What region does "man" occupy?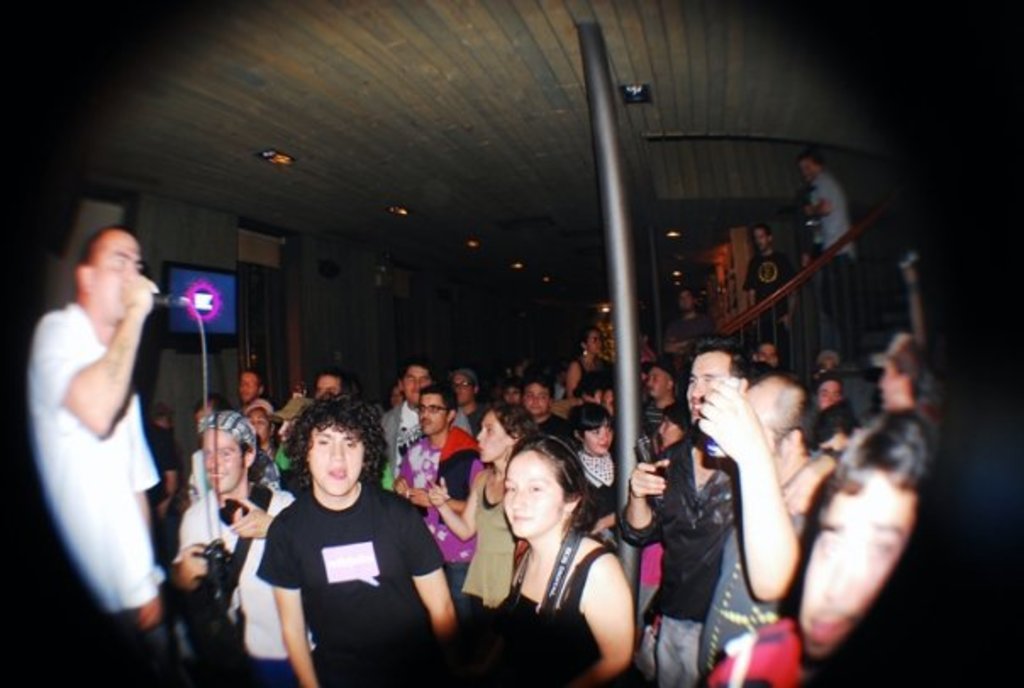
x1=793, y1=154, x2=863, y2=359.
